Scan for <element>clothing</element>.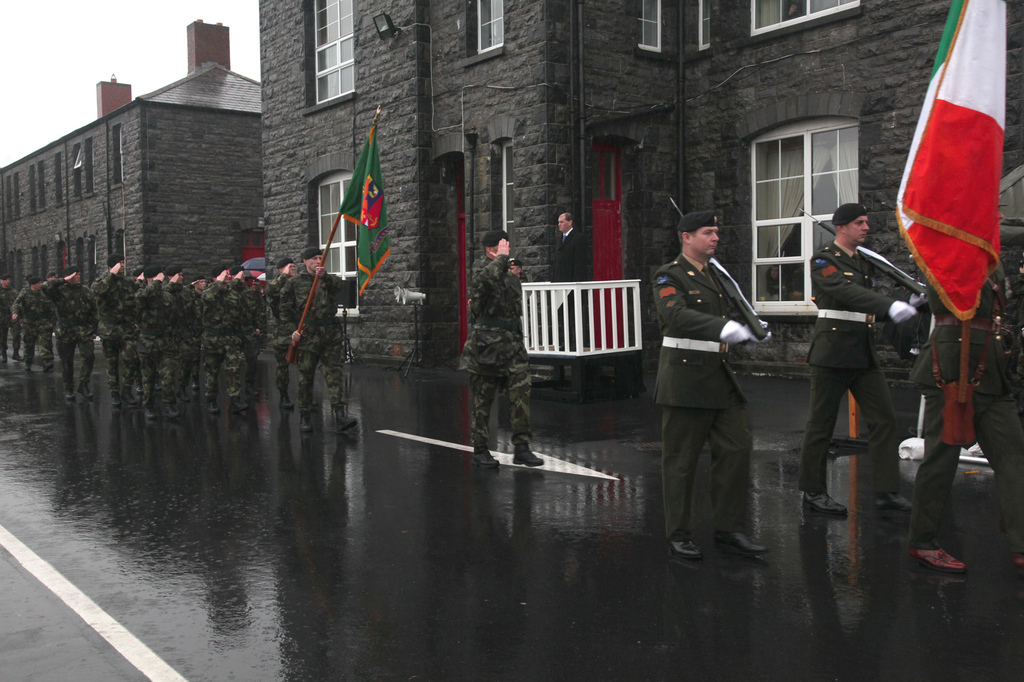
Scan result: x1=249 y1=279 x2=271 y2=345.
